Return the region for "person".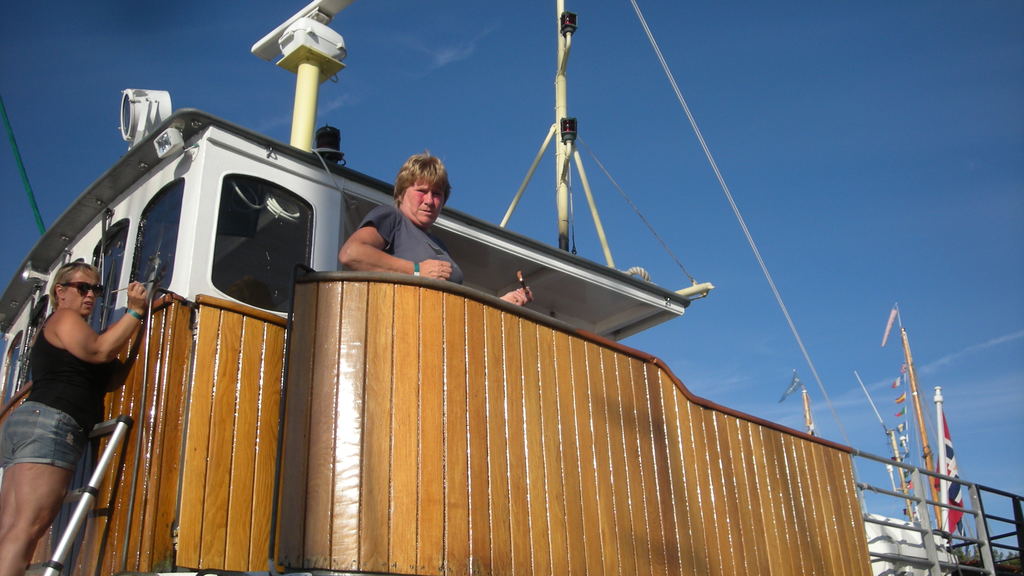
13 203 148 570.
